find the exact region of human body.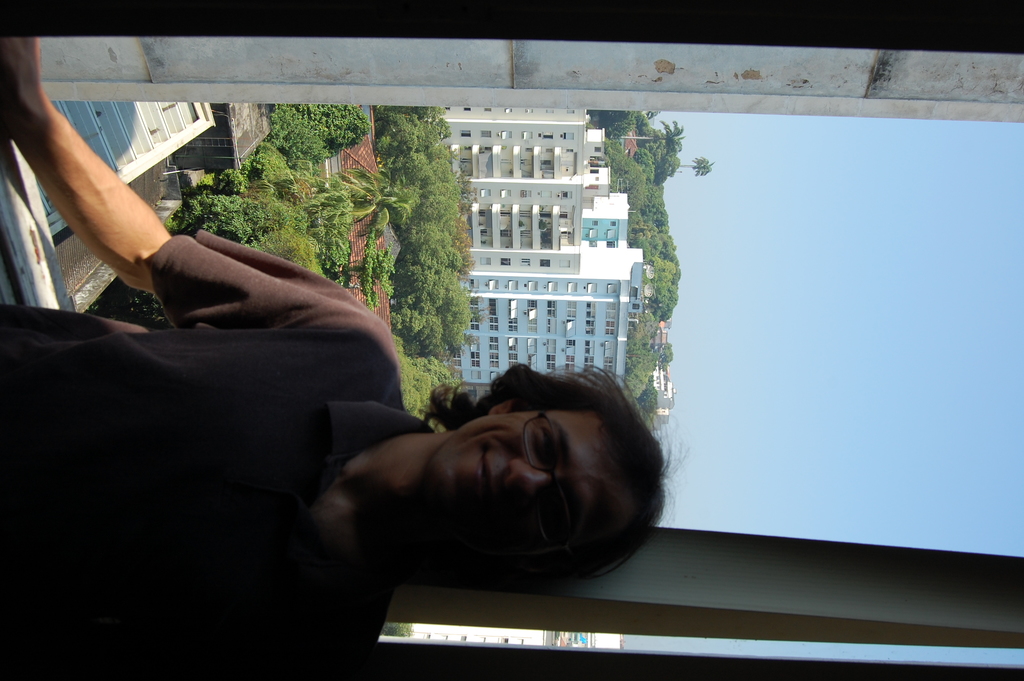
Exact region: select_region(93, 201, 786, 637).
